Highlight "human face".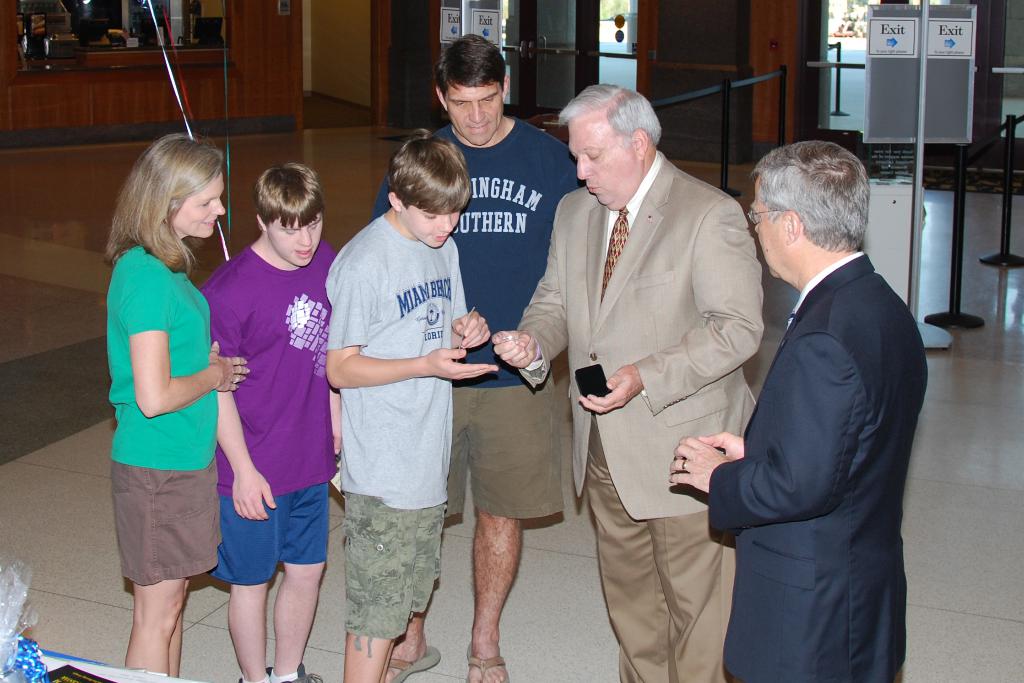
Highlighted region: select_region(171, 171, 229, 238).
